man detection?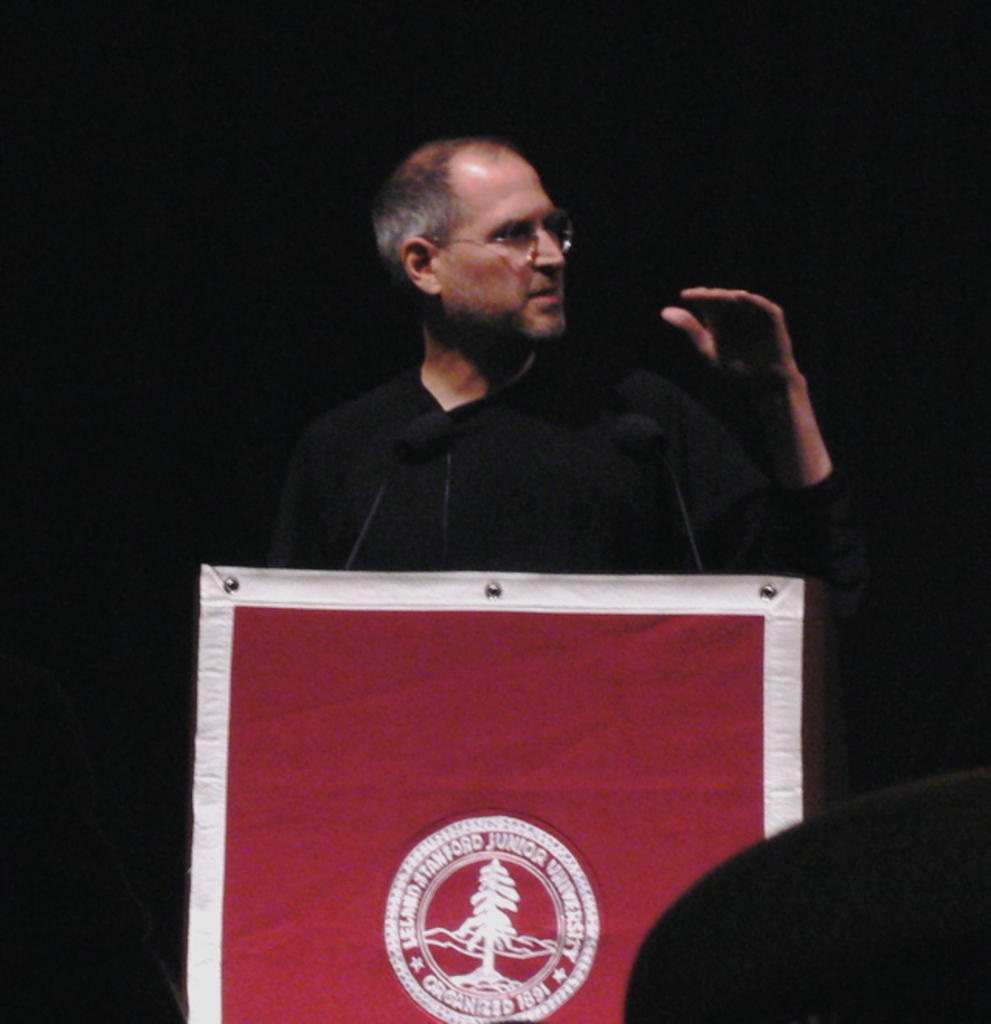
x1=250 y1=126 x2=844 y2=600
